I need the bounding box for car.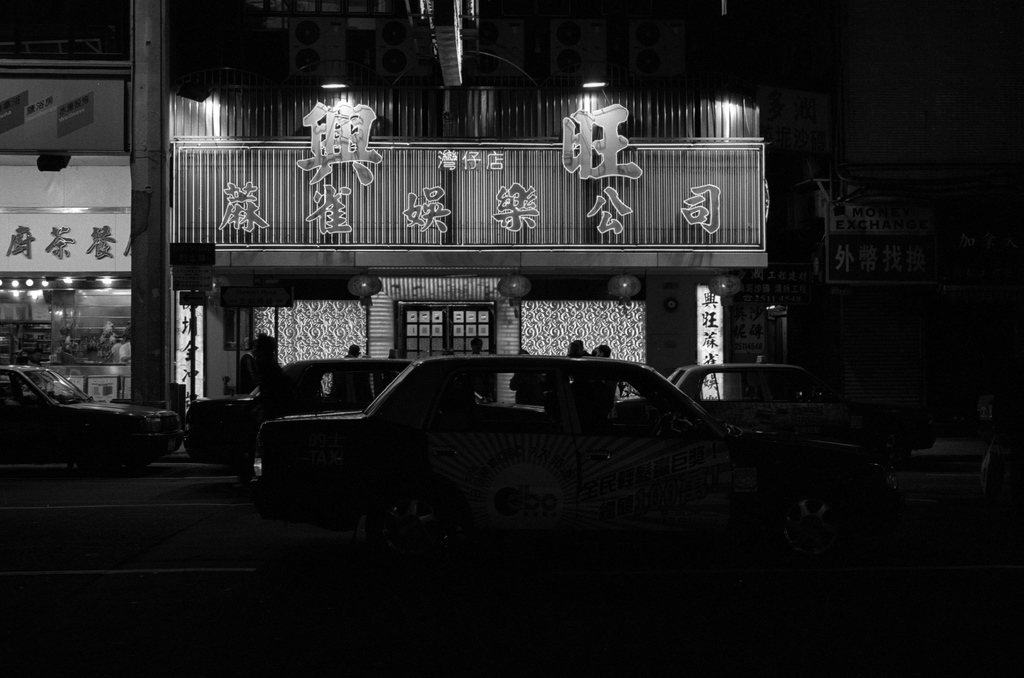
Here it is: 977, 420, 1023, 529.
